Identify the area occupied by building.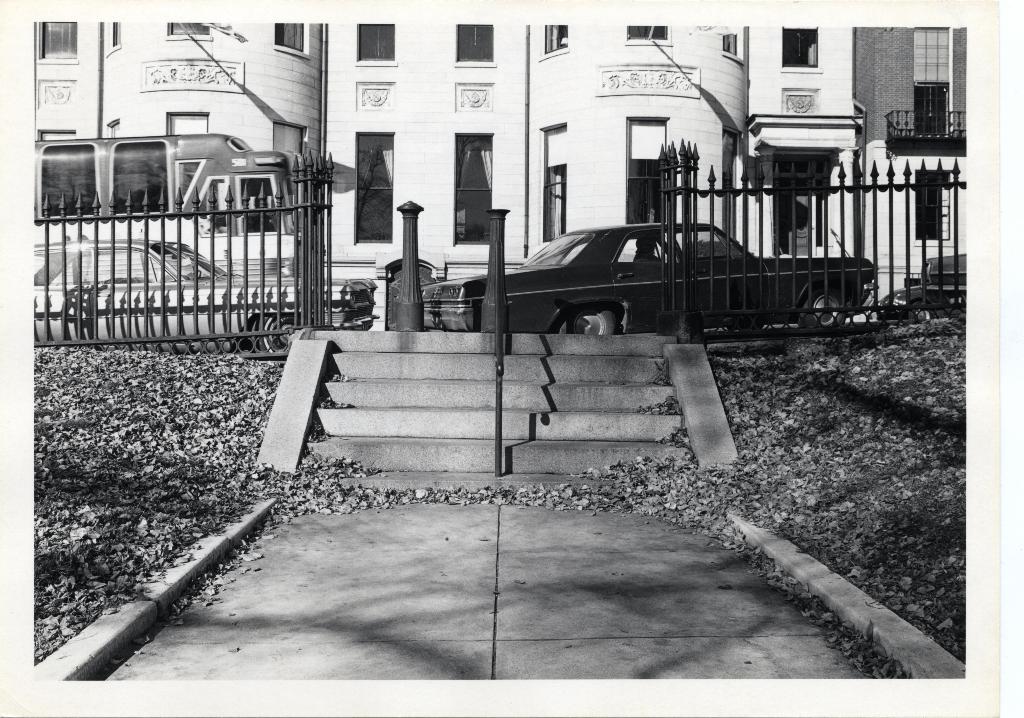
Area: [748, 27, 964, 323].
